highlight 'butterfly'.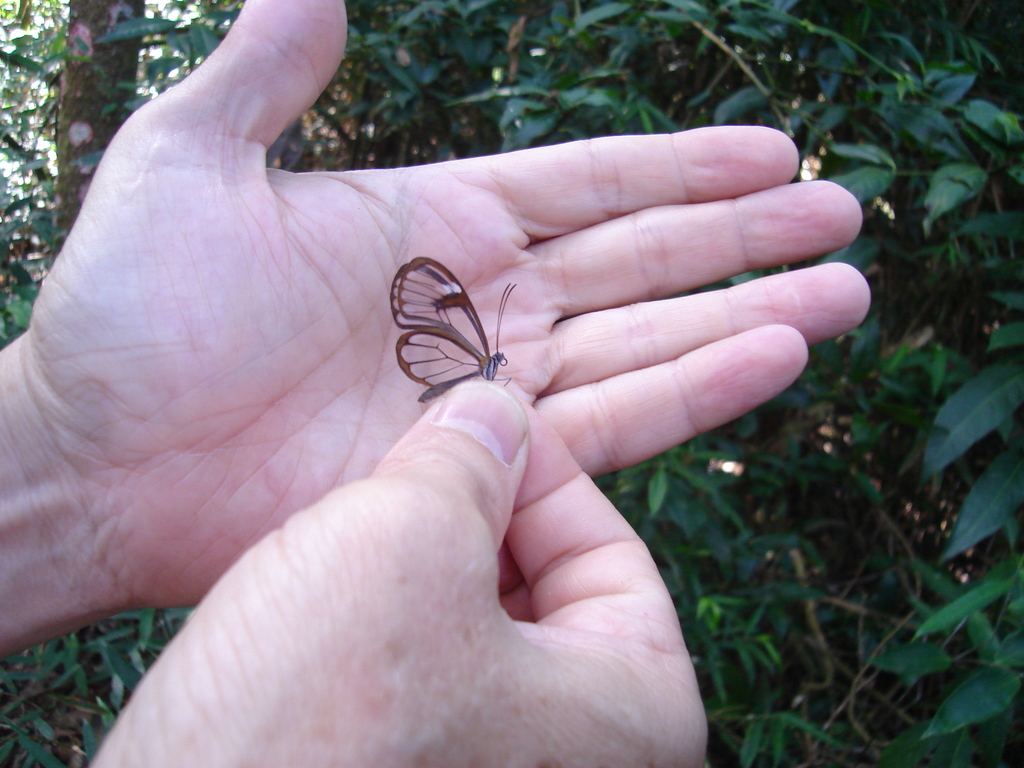
Highlighted region: <box>374,253,528,421</box>.
